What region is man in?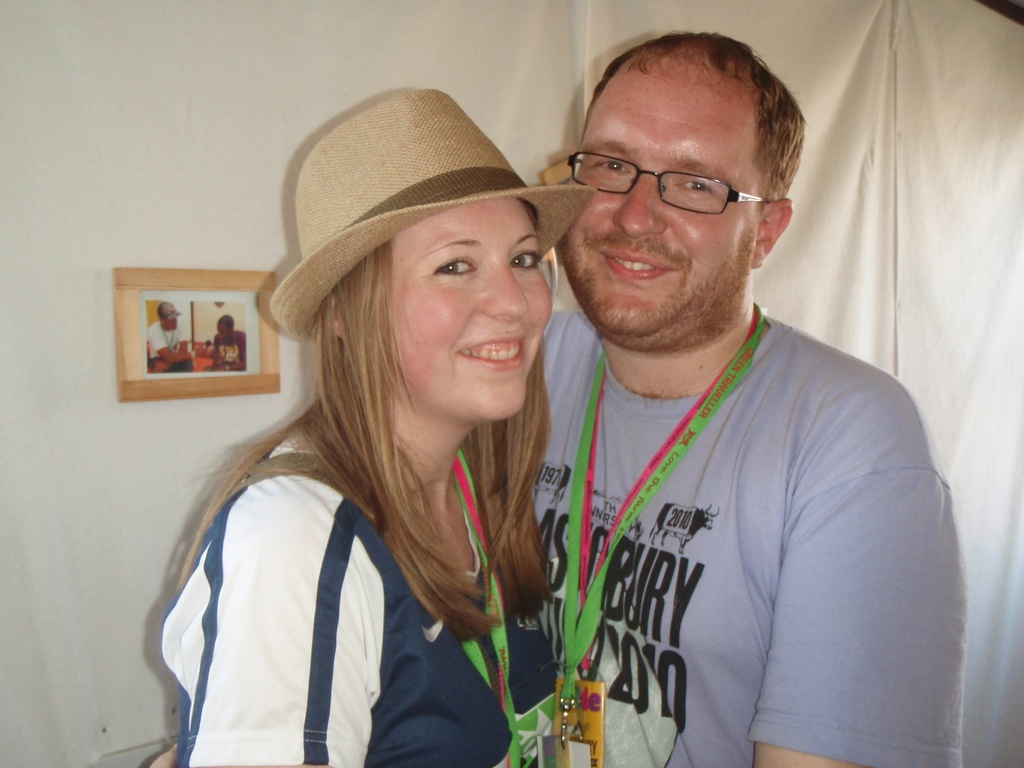
box=[489, 23, 958, 760].
